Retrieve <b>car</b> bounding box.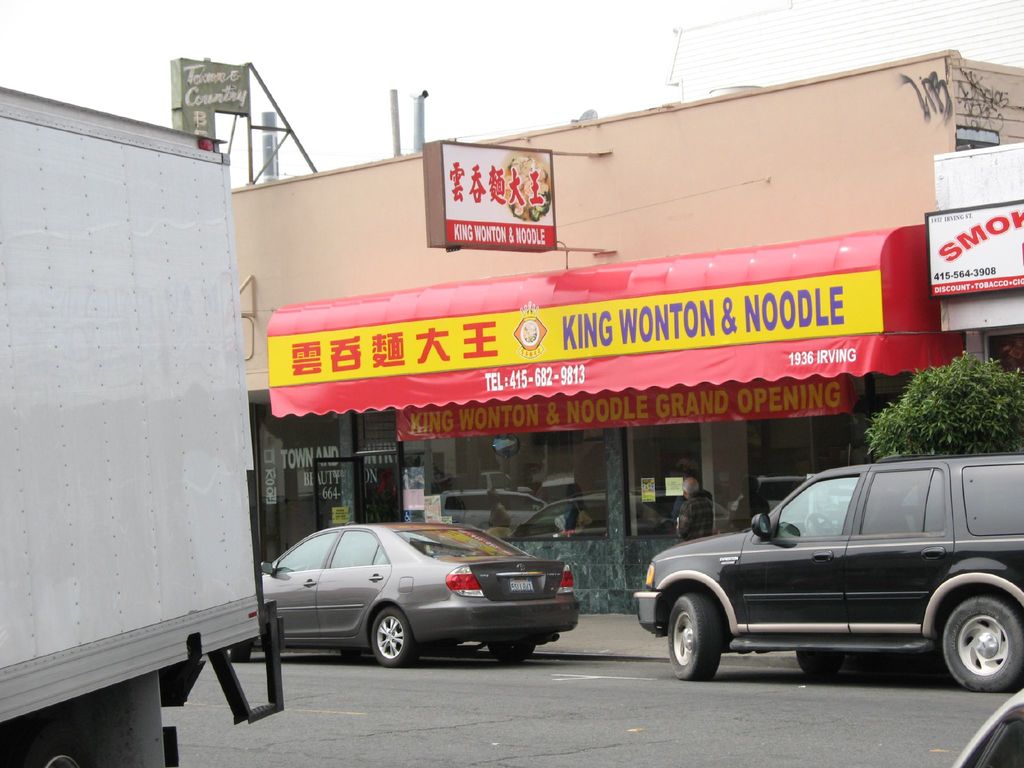
Bounding box: 953 685 1023 767.
